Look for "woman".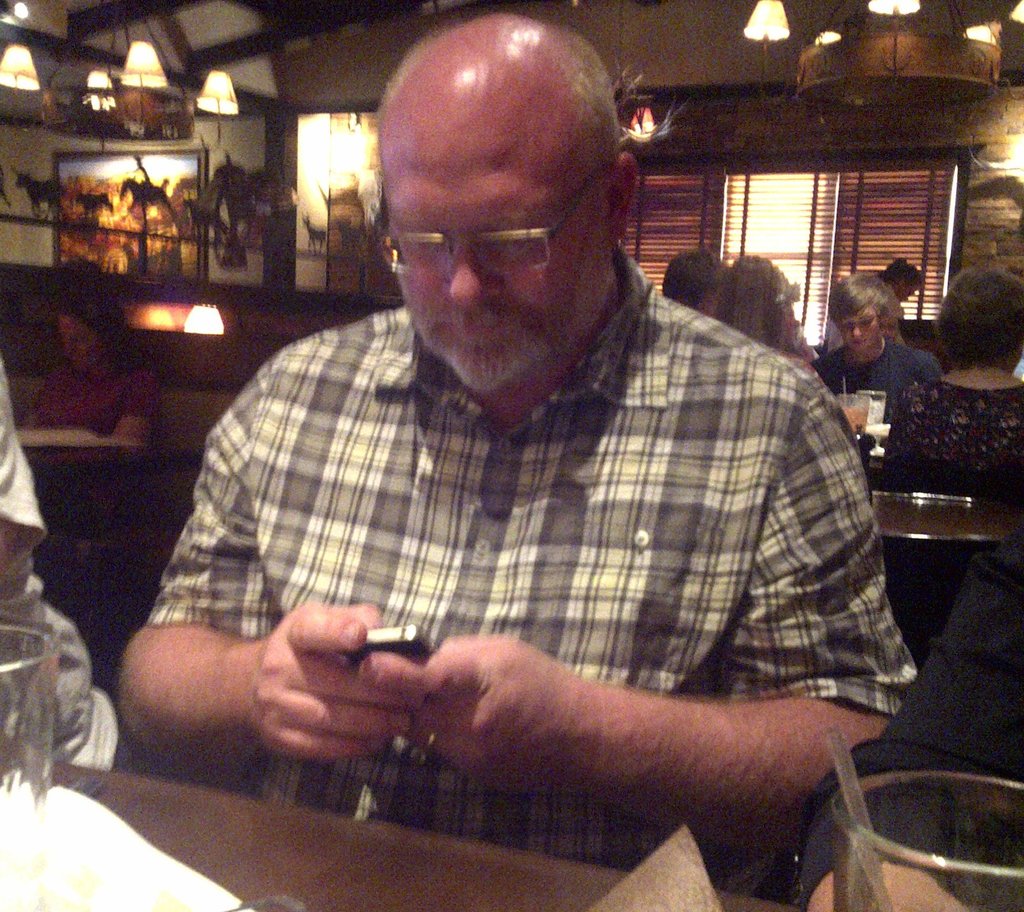
Found: left=885, top=260, right=1023, bottom=497.
